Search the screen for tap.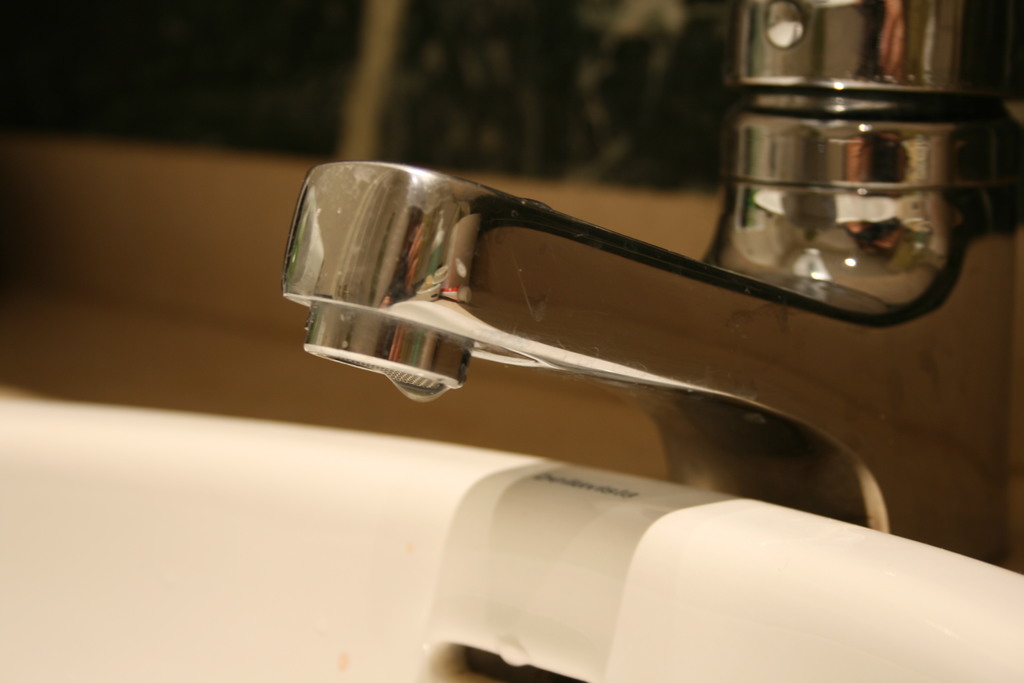
Found at BBox(284, 0, 1023, 570).
